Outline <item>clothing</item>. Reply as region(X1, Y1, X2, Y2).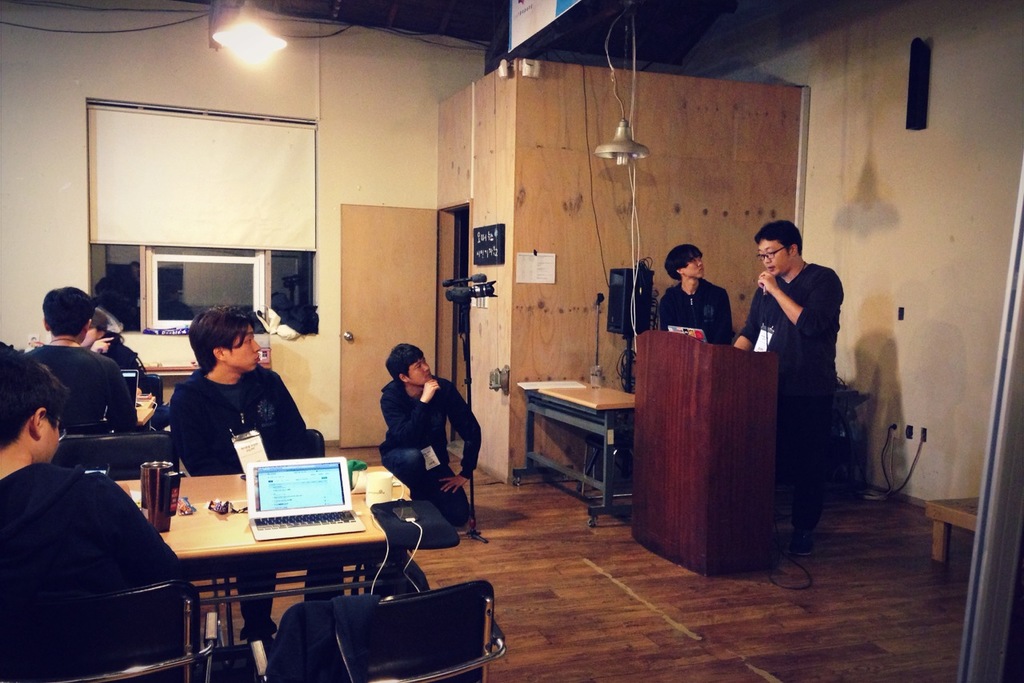
region(739, 265, 839, 541).
